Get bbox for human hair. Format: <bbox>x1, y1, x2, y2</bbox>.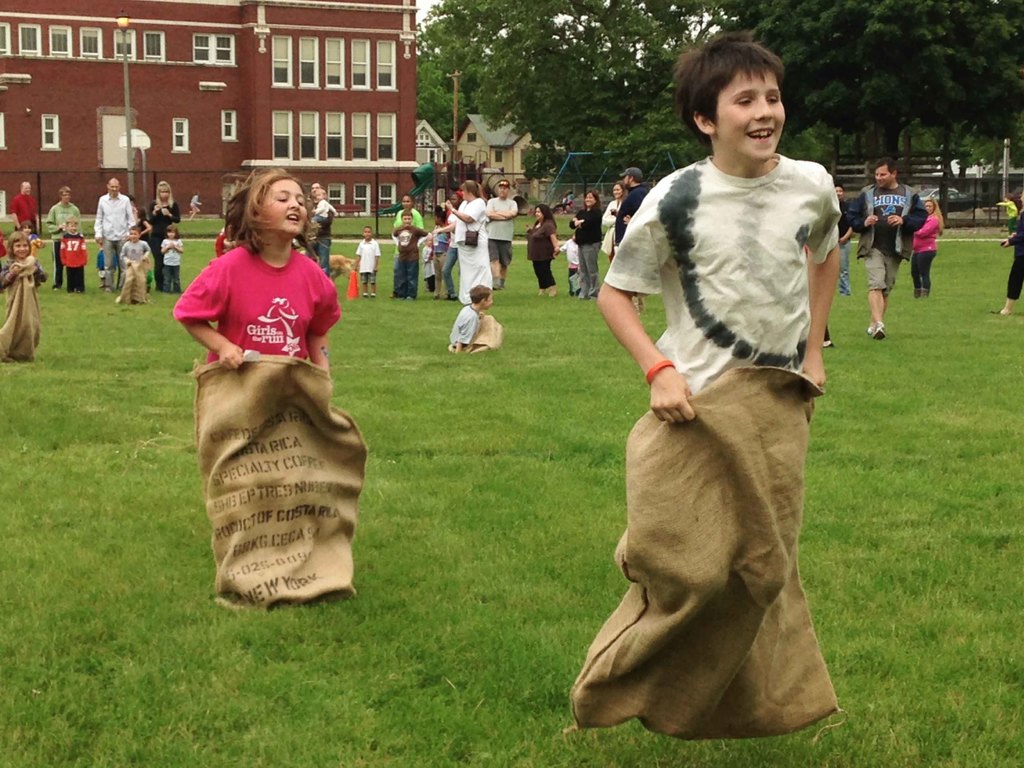
<bbox>873, 159, 895, 177</bbox>.
